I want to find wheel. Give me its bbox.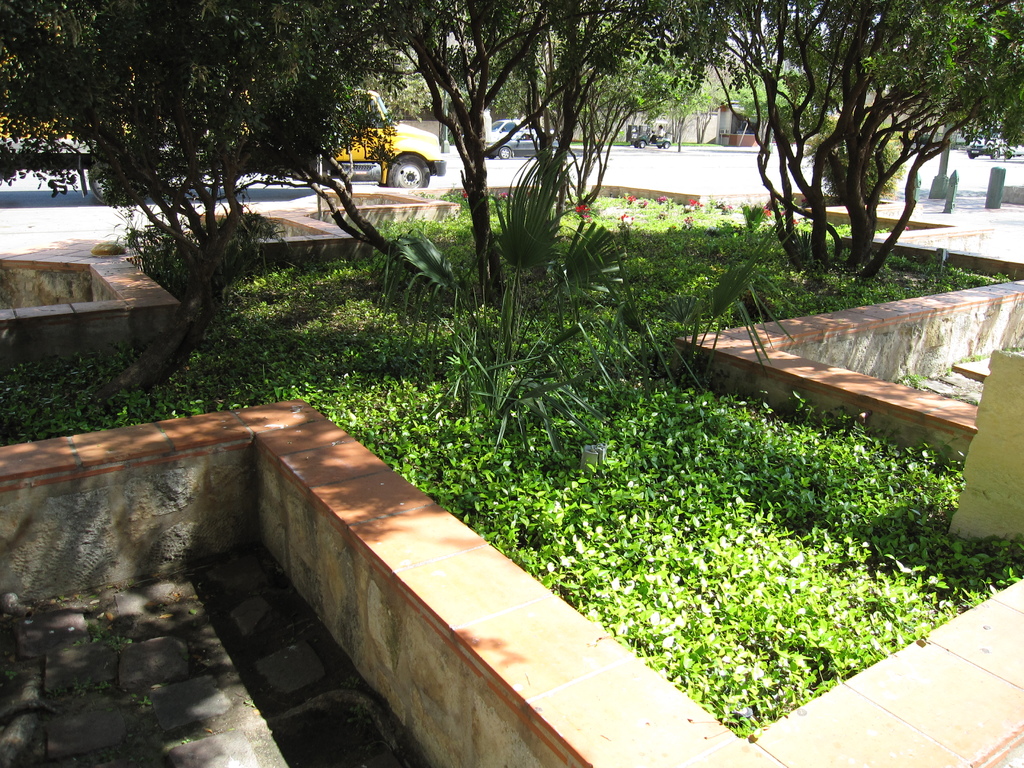
(x1=968, y1=148, x2=974, y2=157).
